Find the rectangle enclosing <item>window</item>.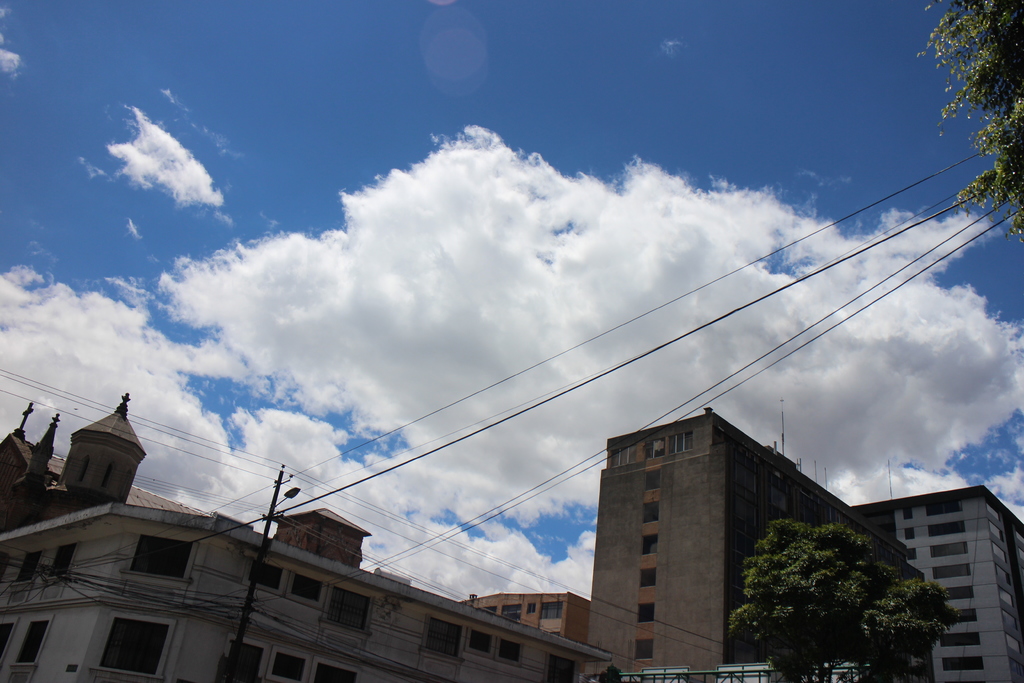
[132, 528, 200, 580].
